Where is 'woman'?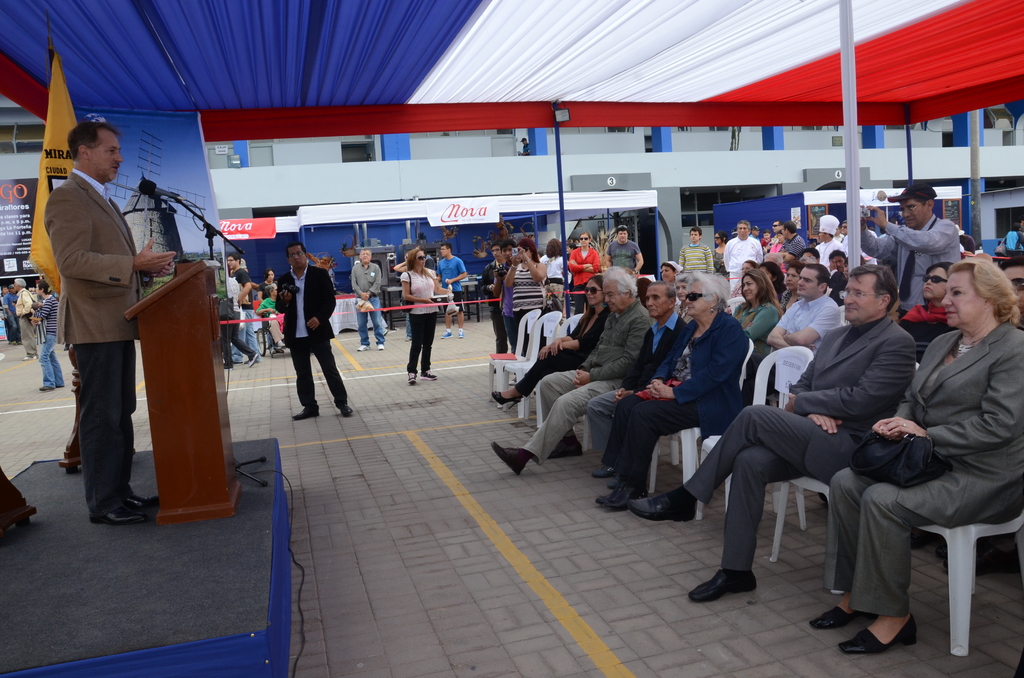
(x1=657, y1=260, x2=685, y2=282).
